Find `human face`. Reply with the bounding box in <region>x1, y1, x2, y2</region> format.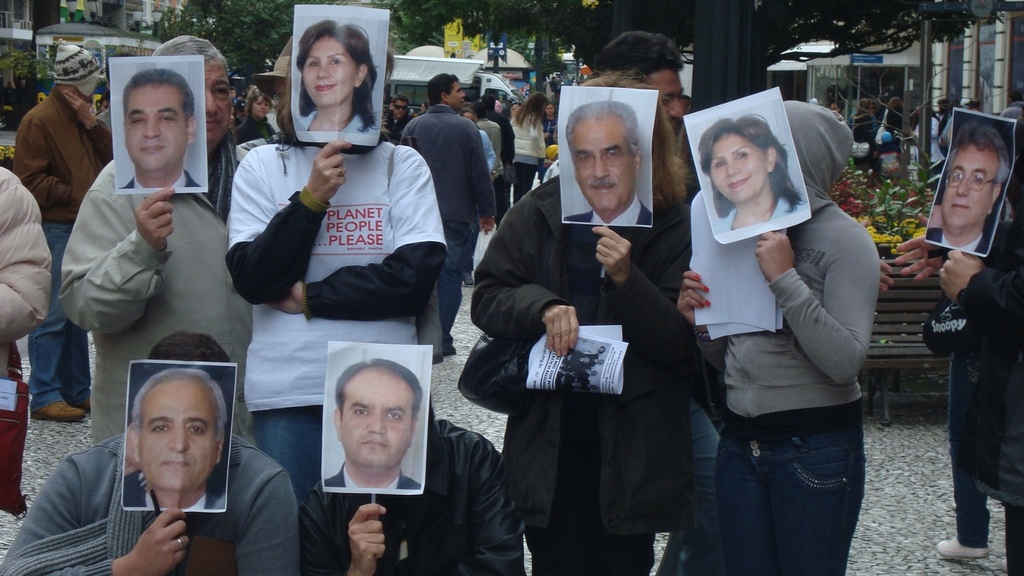
<region>446, 83, 465, 111</region>.
